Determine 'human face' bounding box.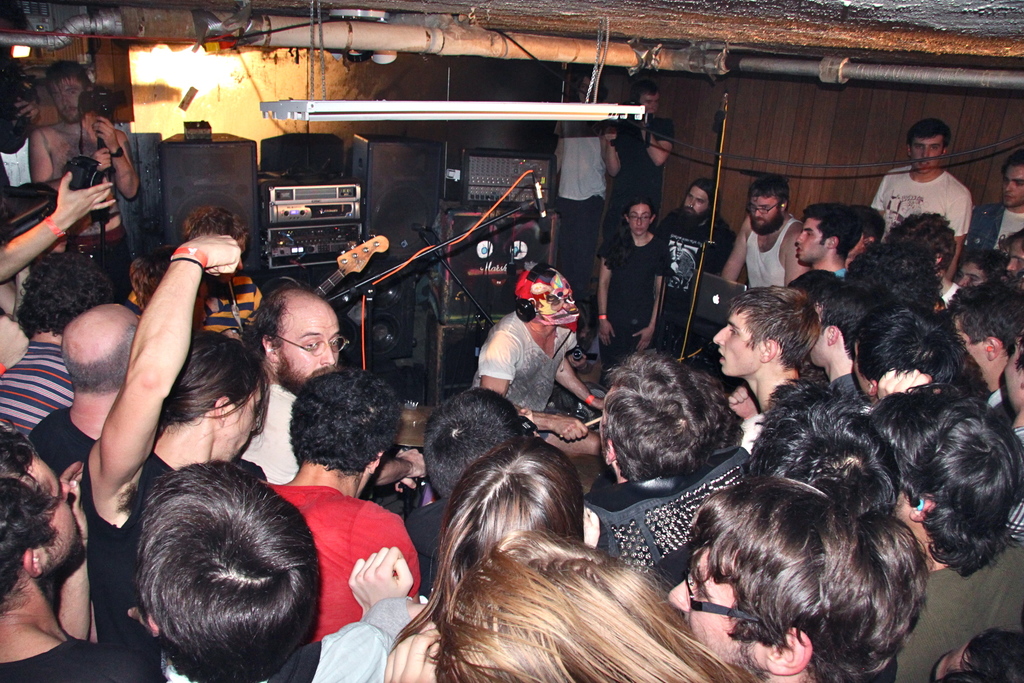
Determined: bbox(716, 310, 763, 374).
